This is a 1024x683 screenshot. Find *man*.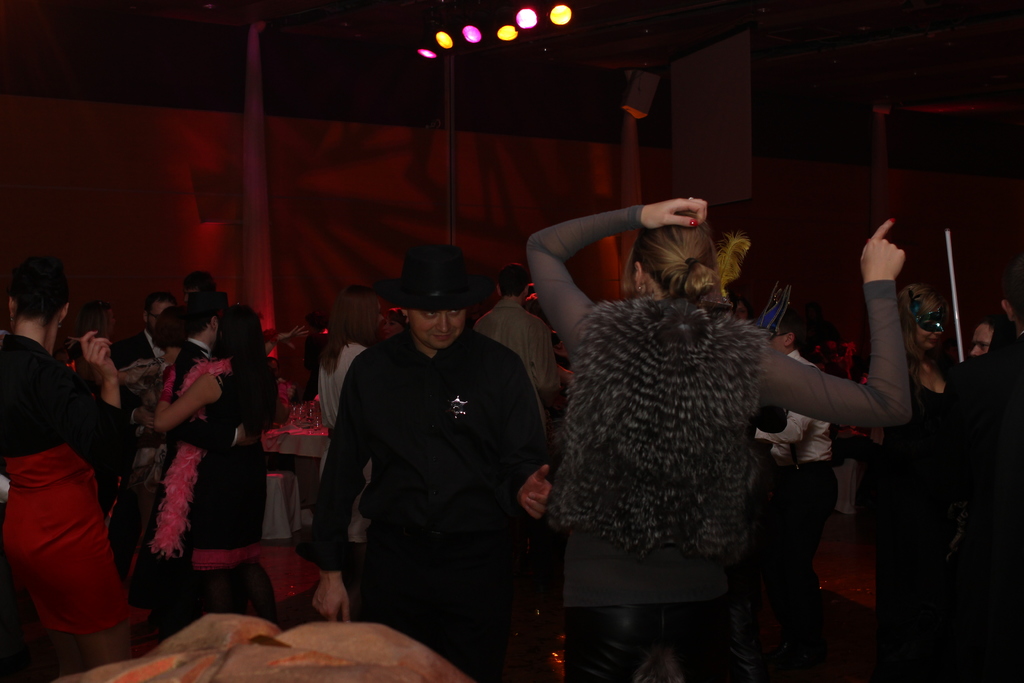
Bounding box: [x1=103, y1=294, x2=177, y2=573].
